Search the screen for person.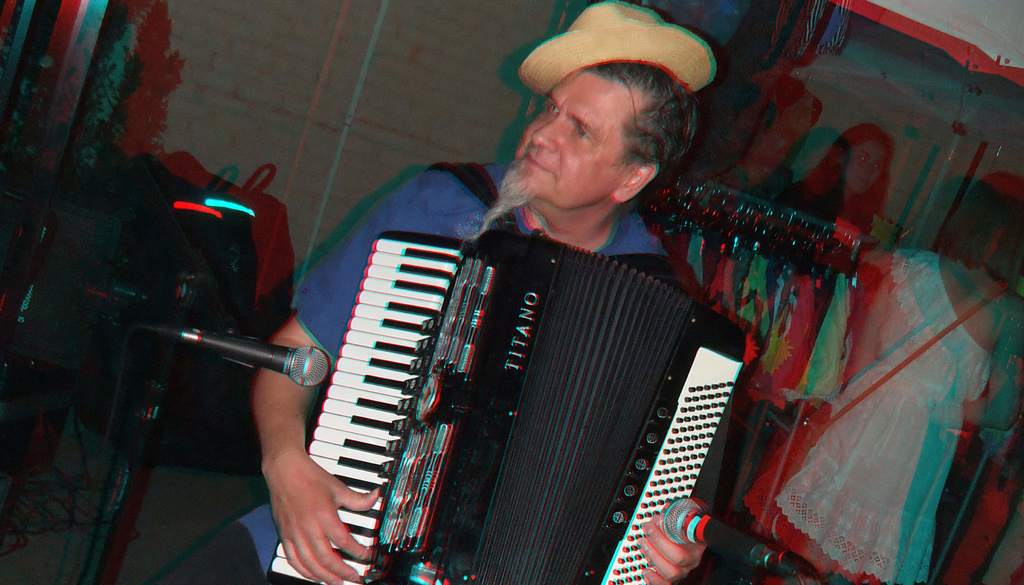
Found at x1=316, y1=111, x2=787, y2=584.
